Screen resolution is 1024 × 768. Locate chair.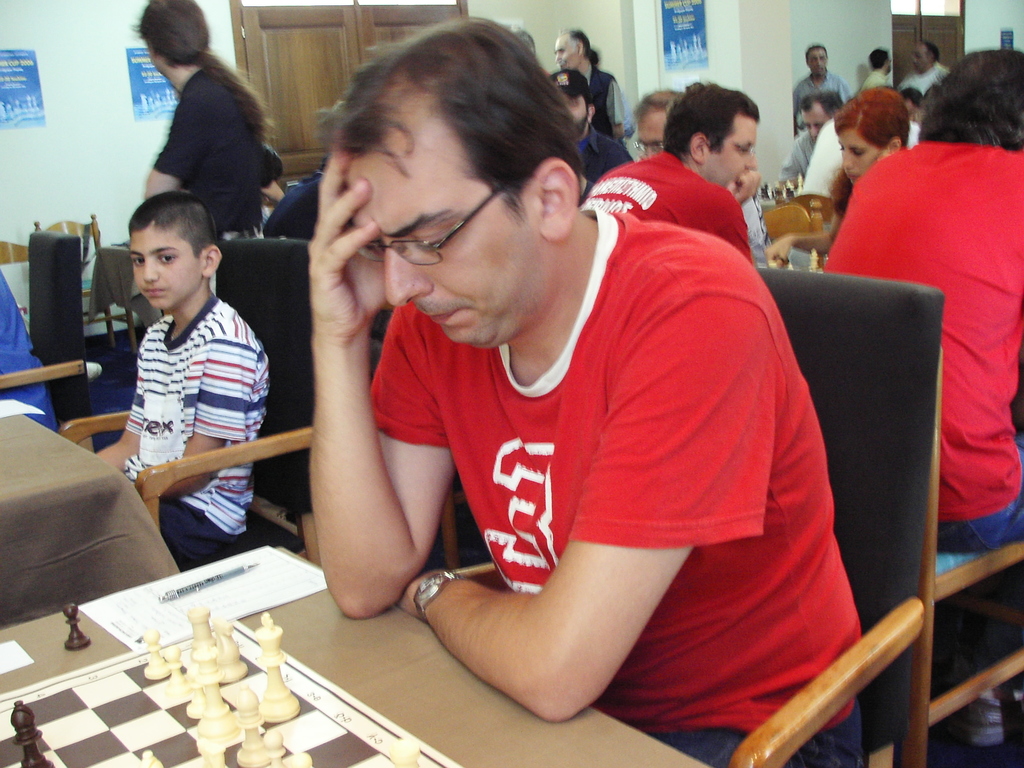
(58, 232, 320, 573).
